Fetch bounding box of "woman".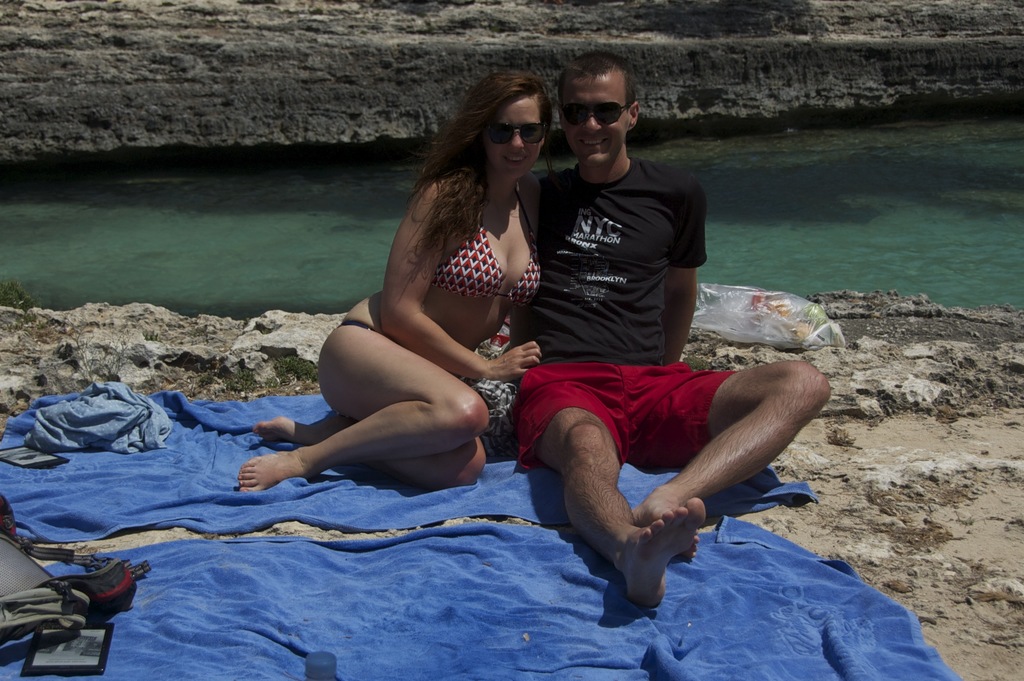
Bbox: x1=234 y1=69 x2=545 y2=484.
